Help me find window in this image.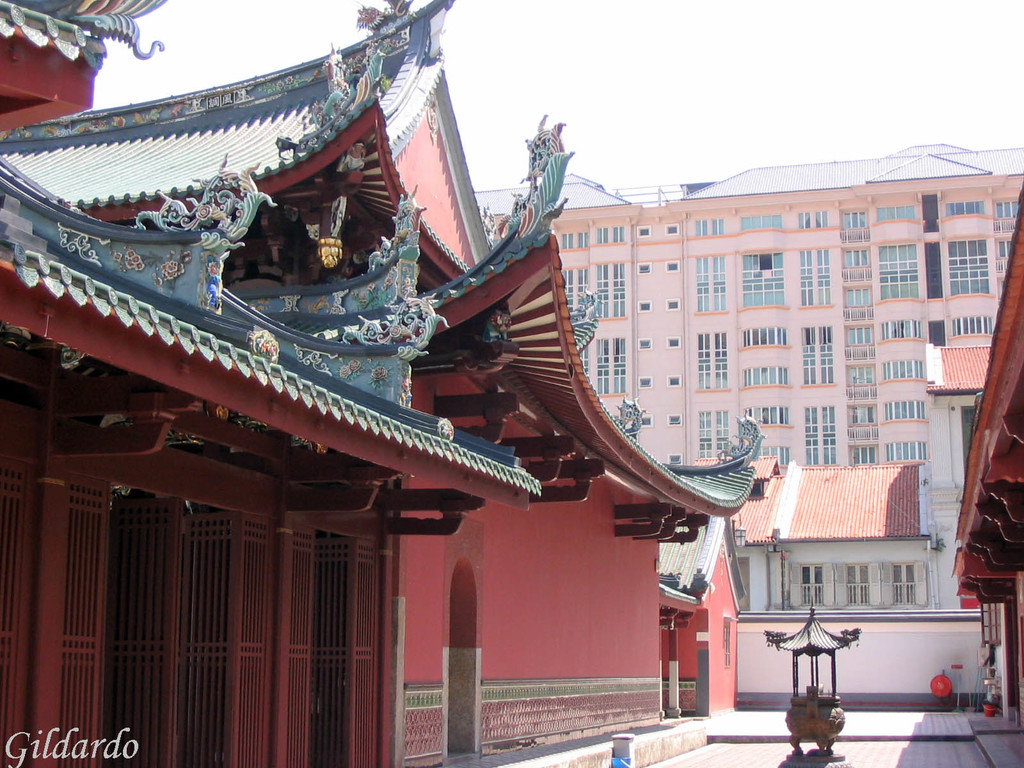
Found it: x1=664 y1=227 x2=679 y2=236.
